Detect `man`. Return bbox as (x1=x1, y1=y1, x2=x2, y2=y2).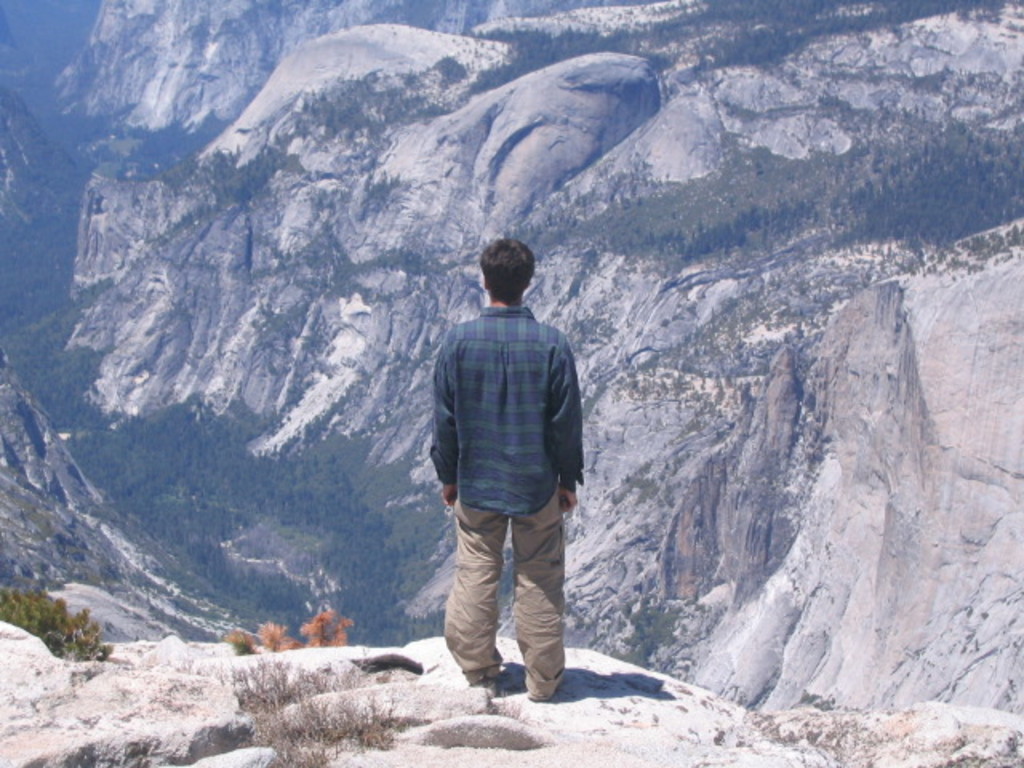
(x1=421, y1=206, x2=594, y2=731).
